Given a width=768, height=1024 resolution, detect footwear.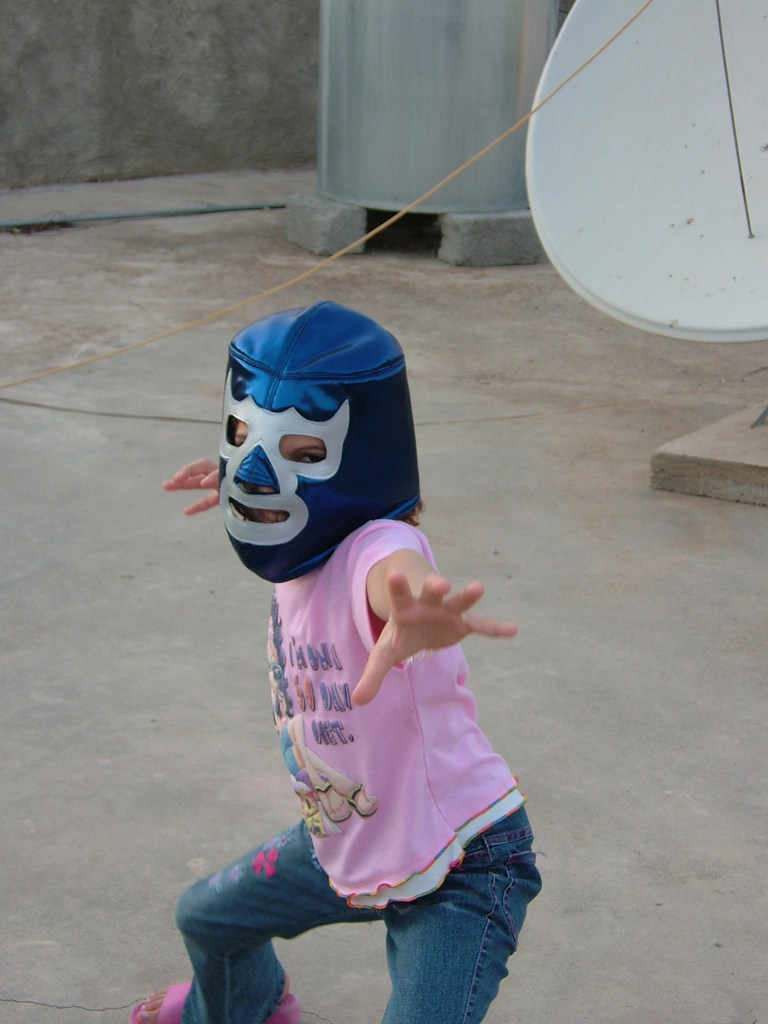
x1=129, y1=979, x2=305, y2=1023.
